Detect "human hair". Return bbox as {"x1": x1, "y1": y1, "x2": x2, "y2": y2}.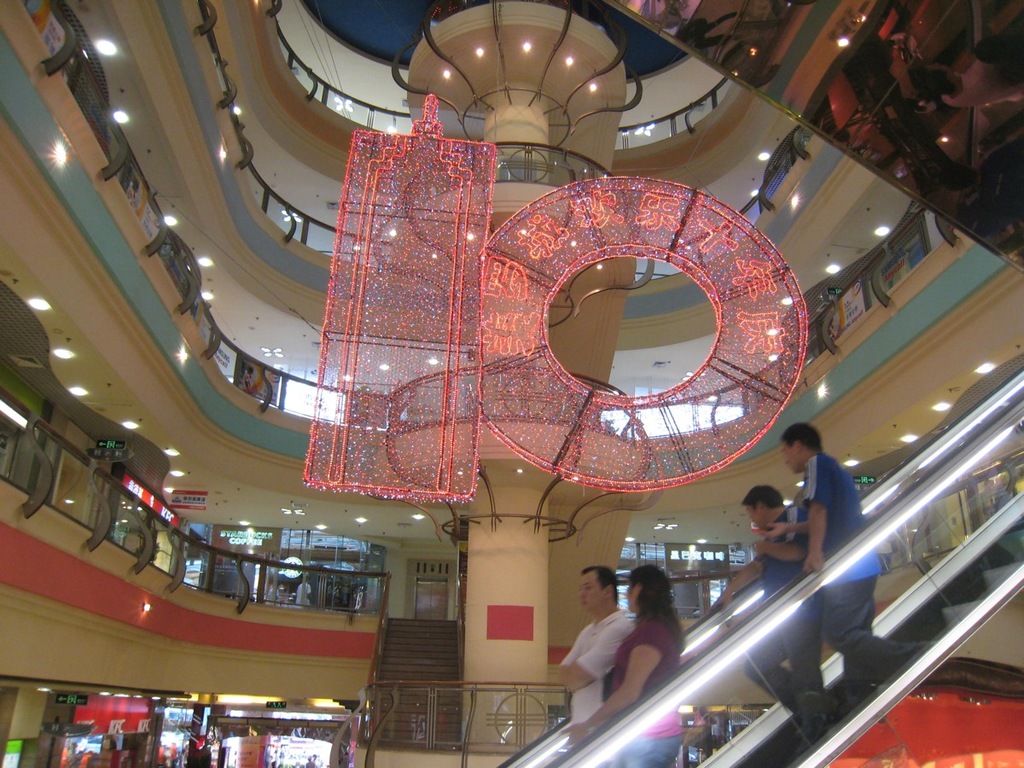
{"x1": 739, "y1": 487, "x2": 783, "y2": 507}.
